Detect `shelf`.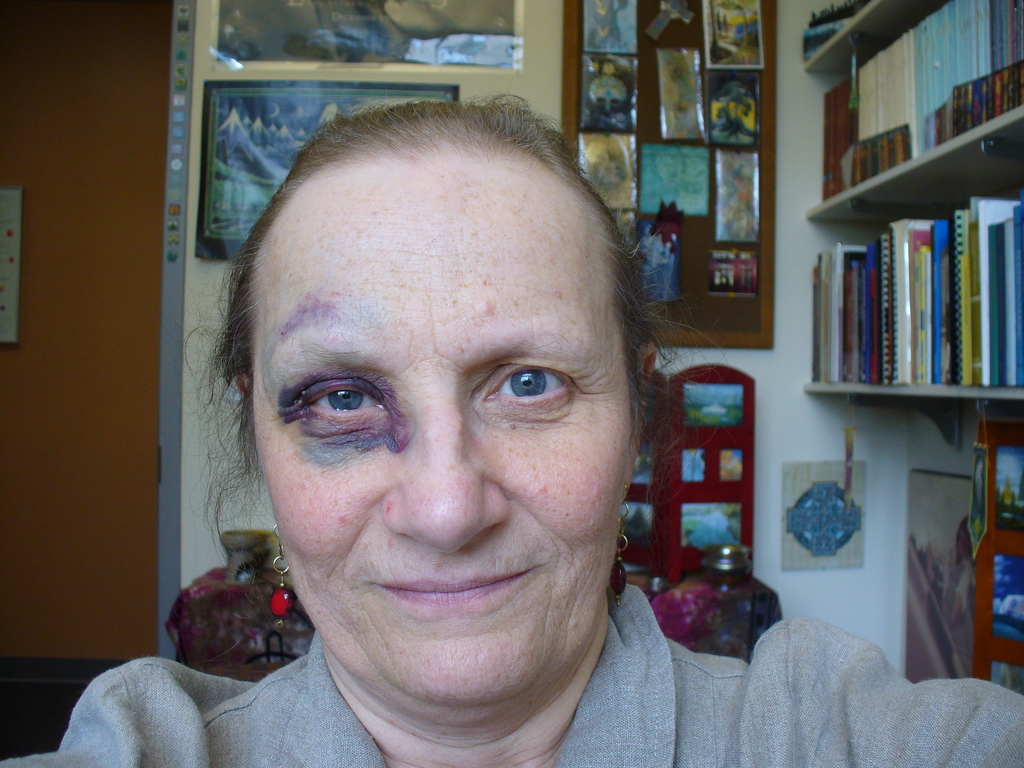
Detected at select_region(547, 0, 776, 348).
